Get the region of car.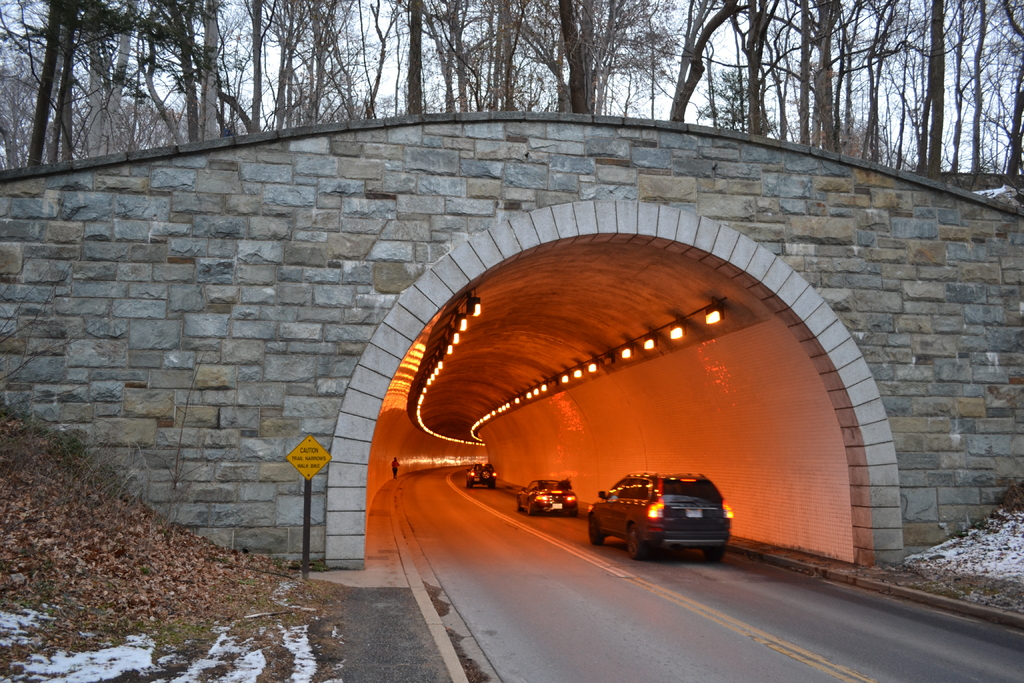
pyautogui.locateOnScreen(467, 461, 496, 487).
